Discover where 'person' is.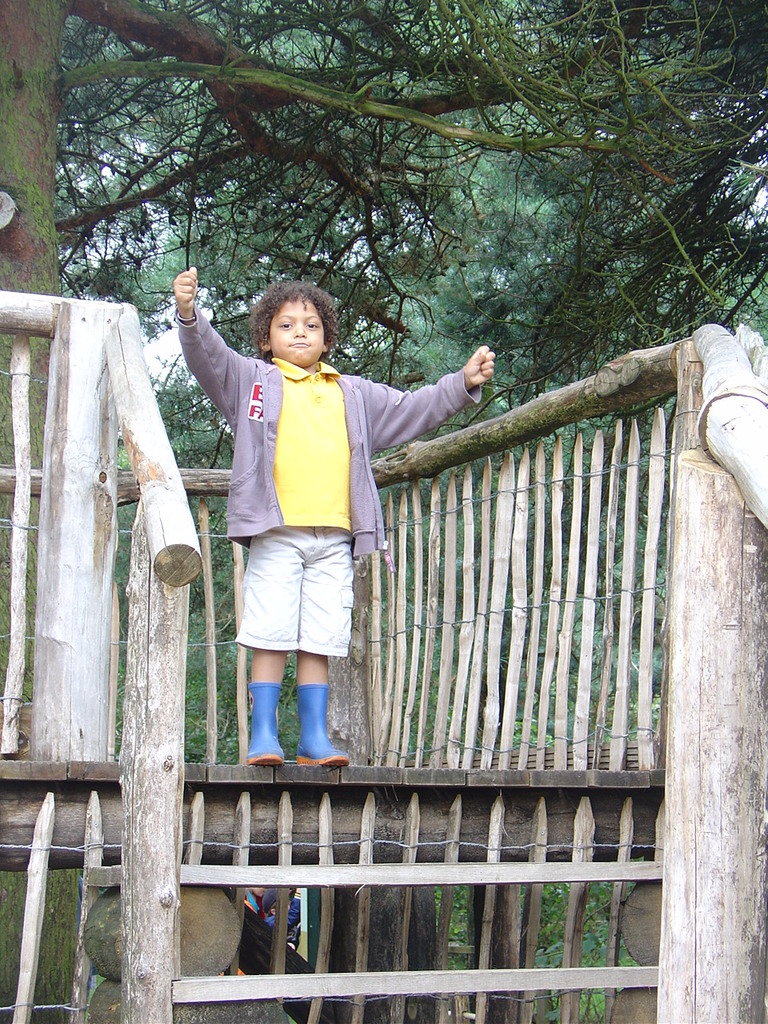
Discovered at <box>170,257,499,767</box>.
